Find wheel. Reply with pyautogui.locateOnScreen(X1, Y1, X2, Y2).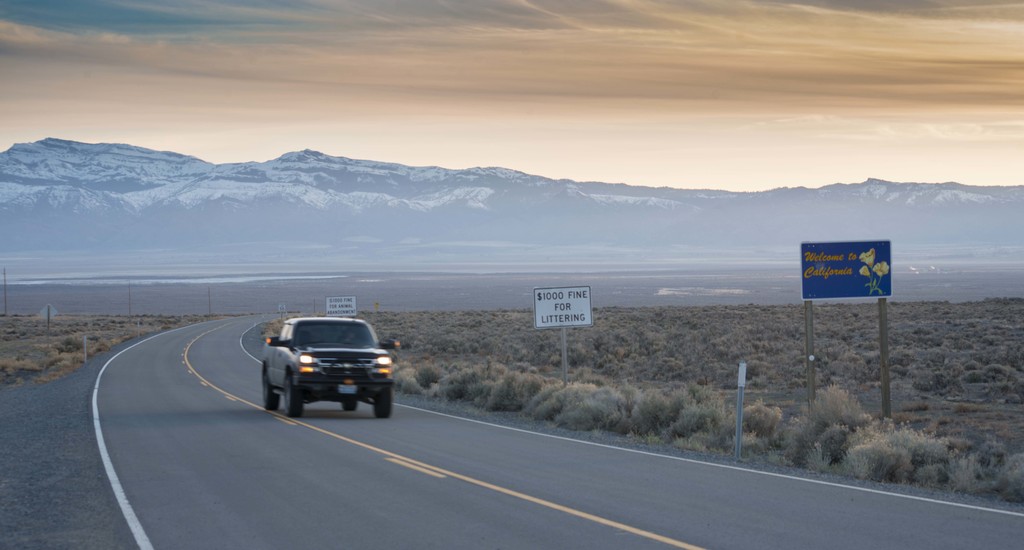
pyautogui.locateOnScreen(282, 372, 302, 419).
